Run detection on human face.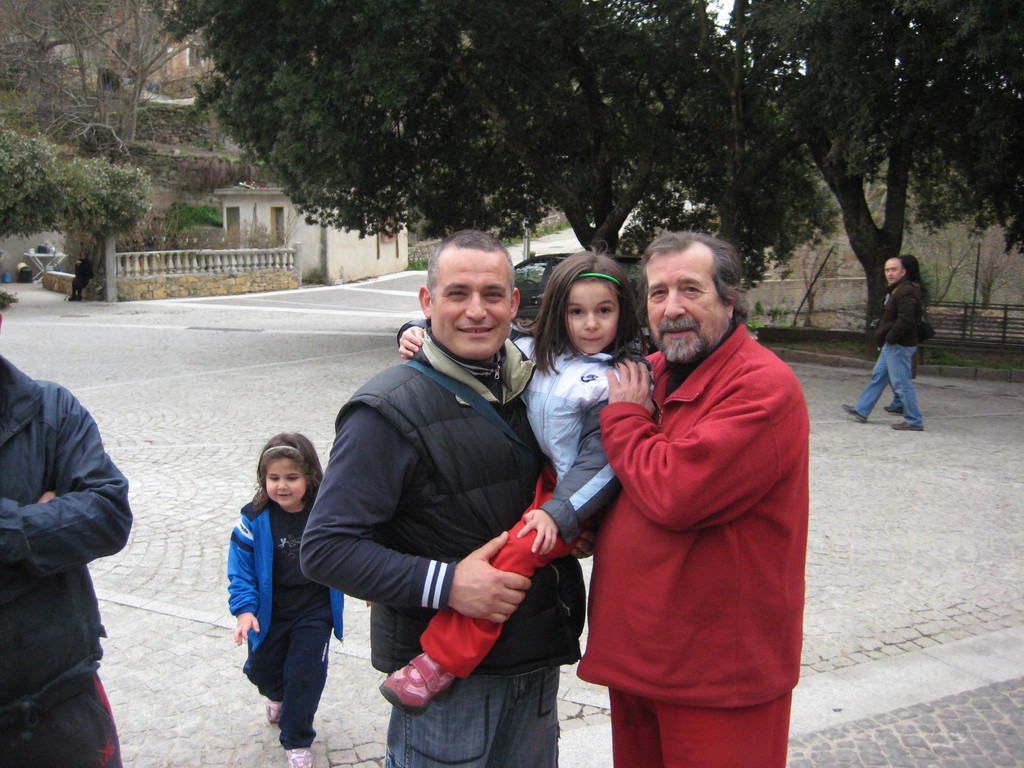
Result: region(264, 458, 312, 513).
